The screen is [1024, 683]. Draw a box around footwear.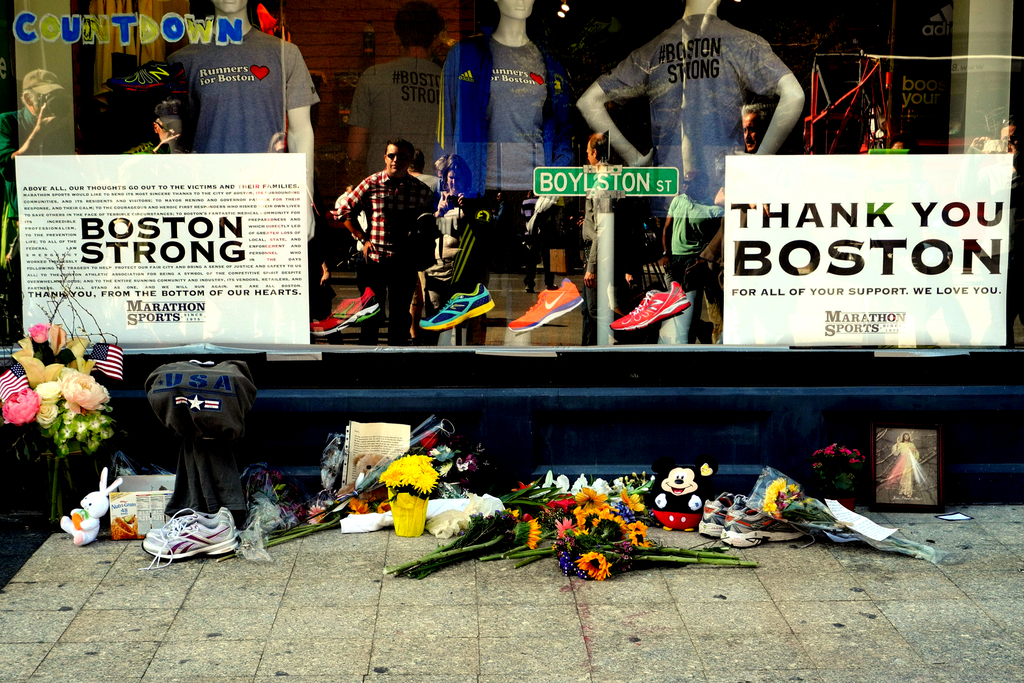
310, 286, 377, 337.
